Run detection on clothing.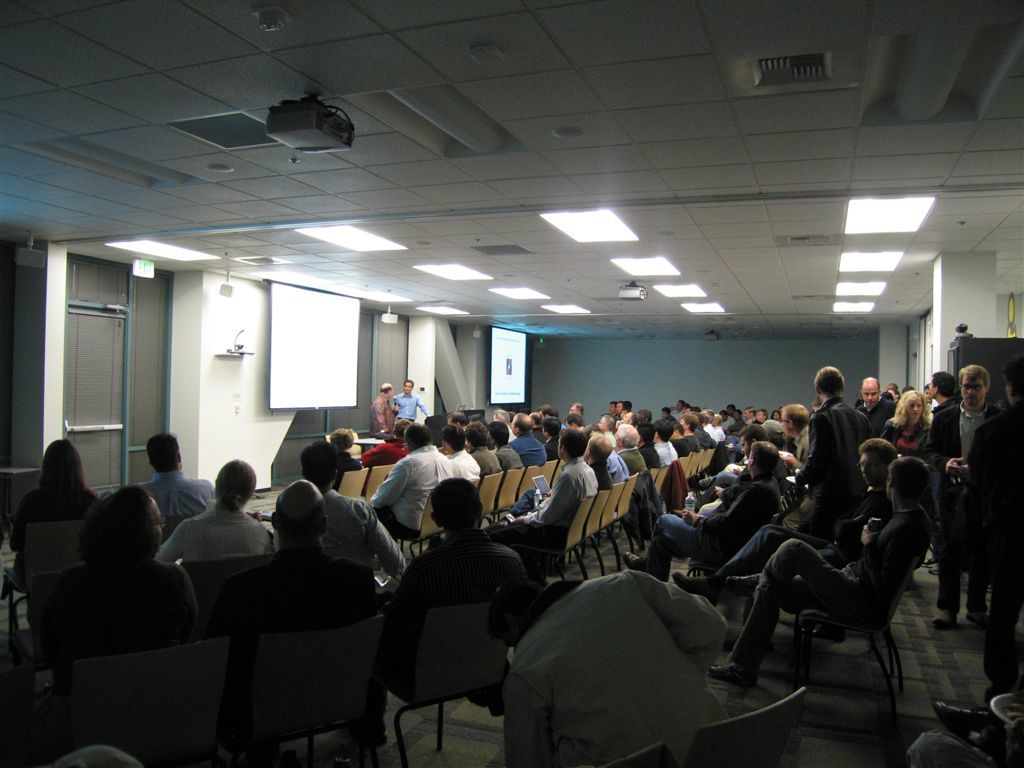
Result: rect(709, 421, 724, 445).
